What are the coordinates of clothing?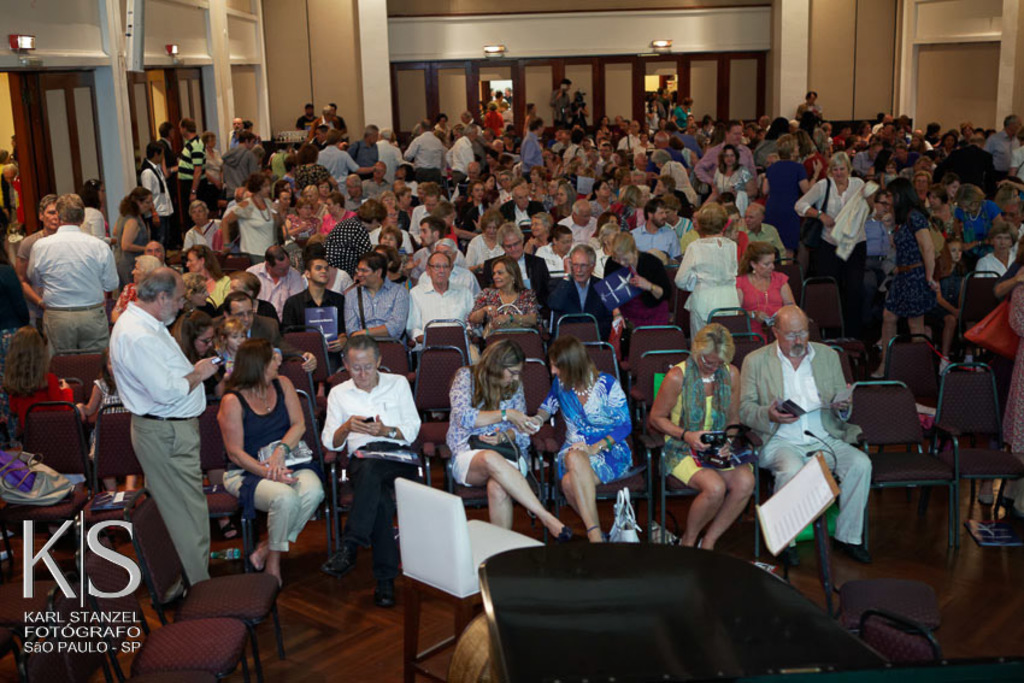
973/126/1017/179.
